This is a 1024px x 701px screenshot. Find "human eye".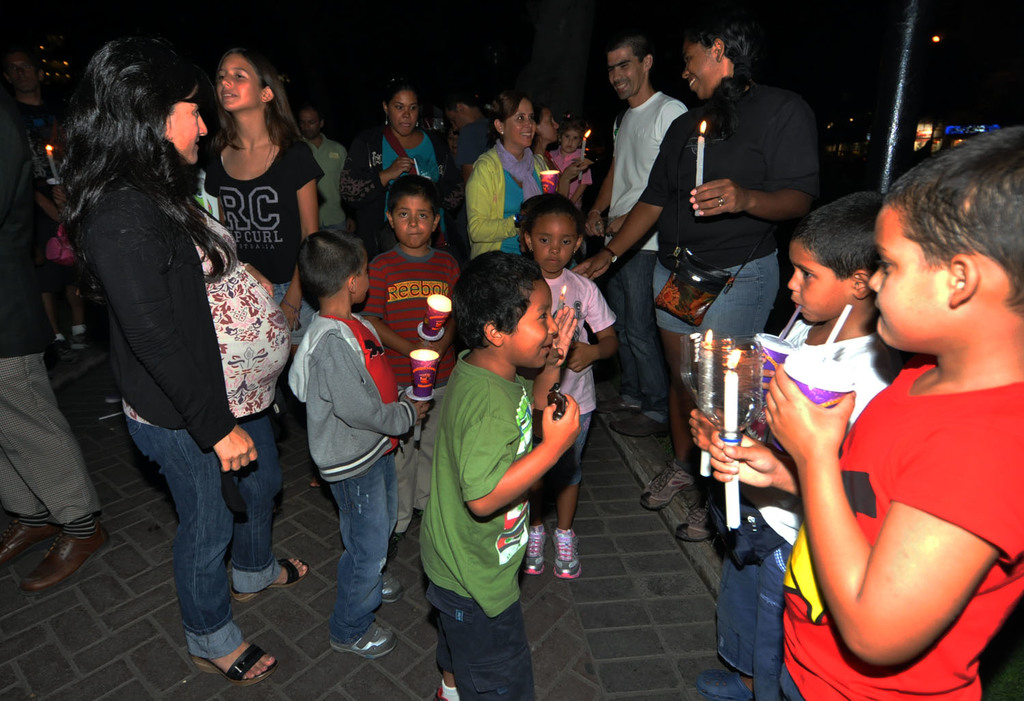
Bounding box: bbox=(408, 105, 417, 113).
